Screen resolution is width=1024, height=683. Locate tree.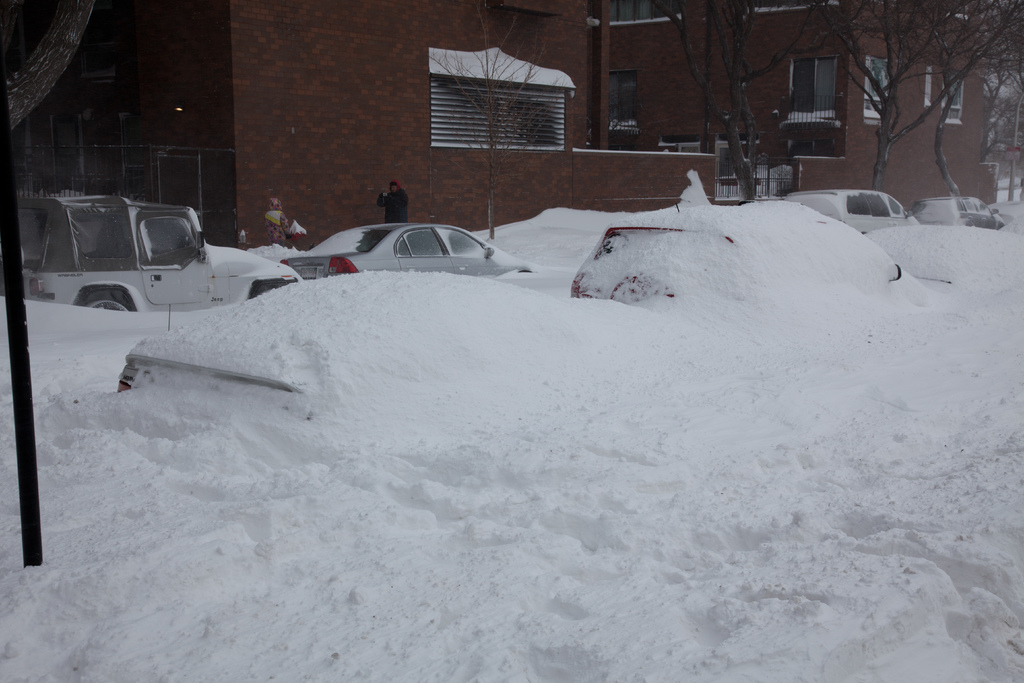
bbox(400, 0, 584, 248).
